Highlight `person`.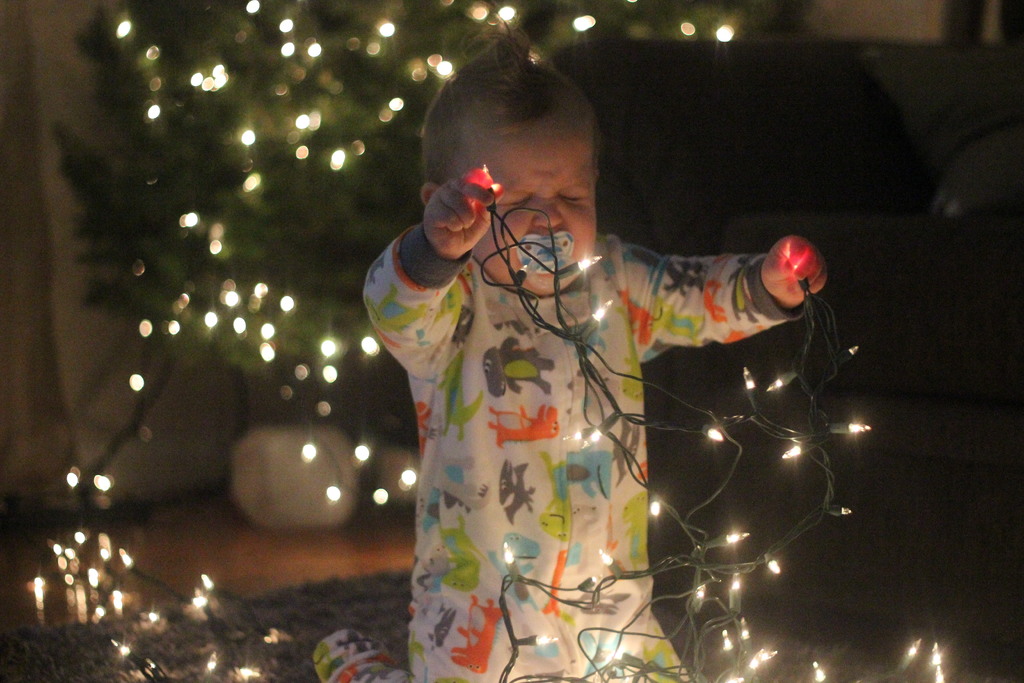
Highlighted region: <box>360,21,831,682</box>.
